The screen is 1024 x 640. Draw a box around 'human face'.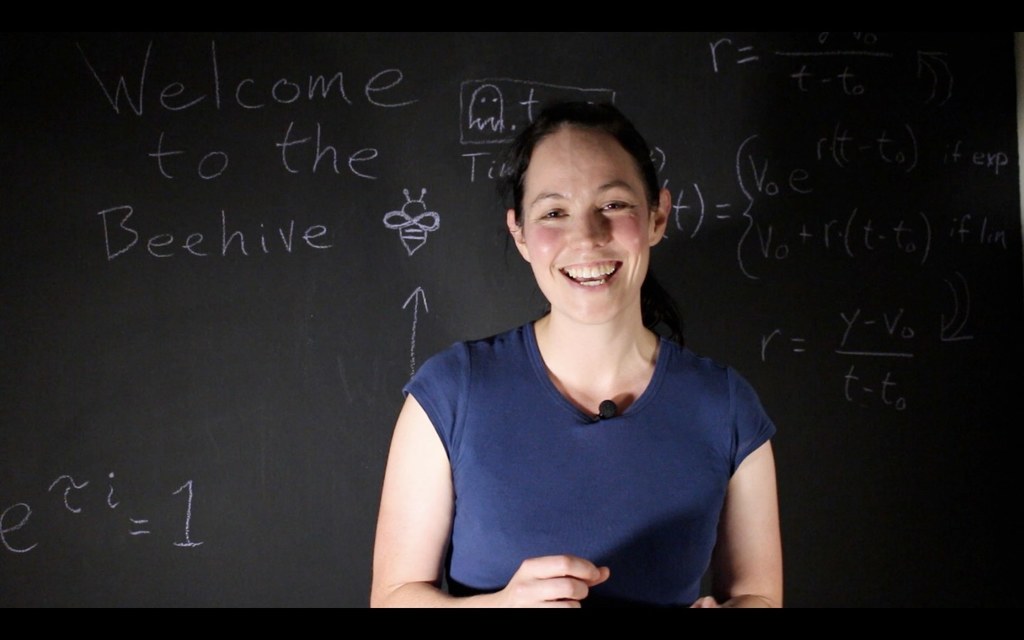
l=524, t=133, r=650, b=325.
